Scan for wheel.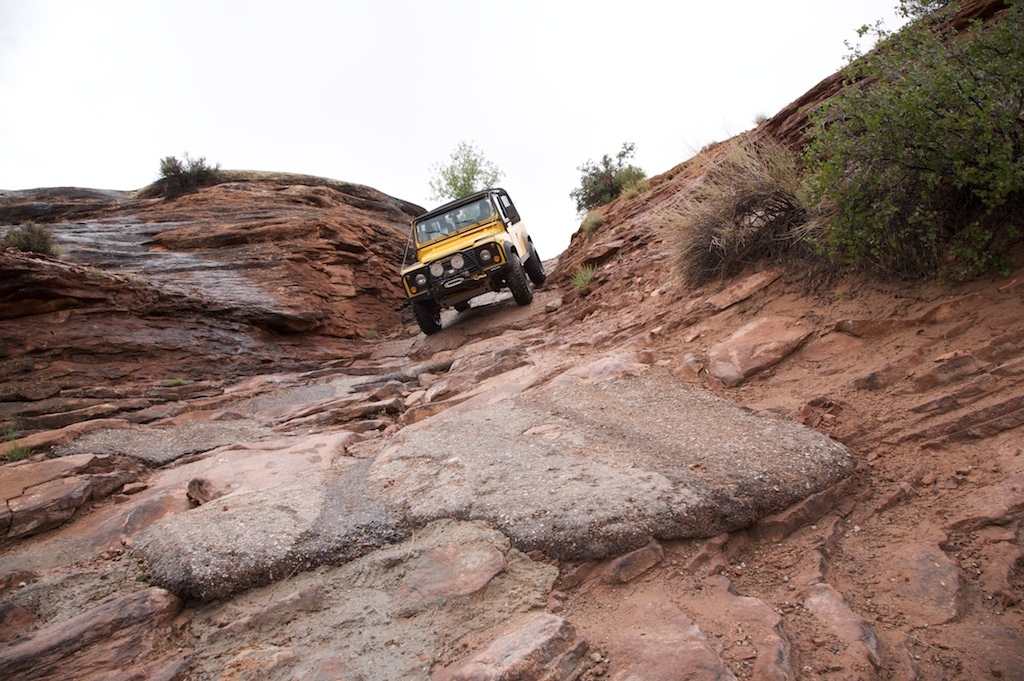
Scan result: rect(410, 295, 440, 336).
